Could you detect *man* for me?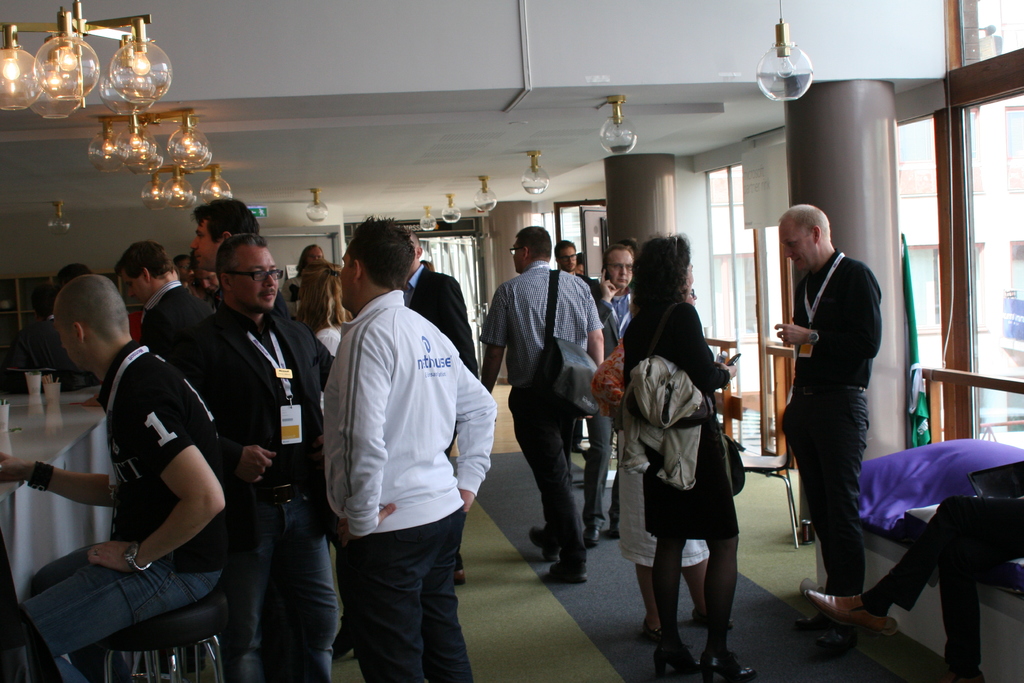
Detection result: x1=190, y1=255, x2=221, y2=293.
